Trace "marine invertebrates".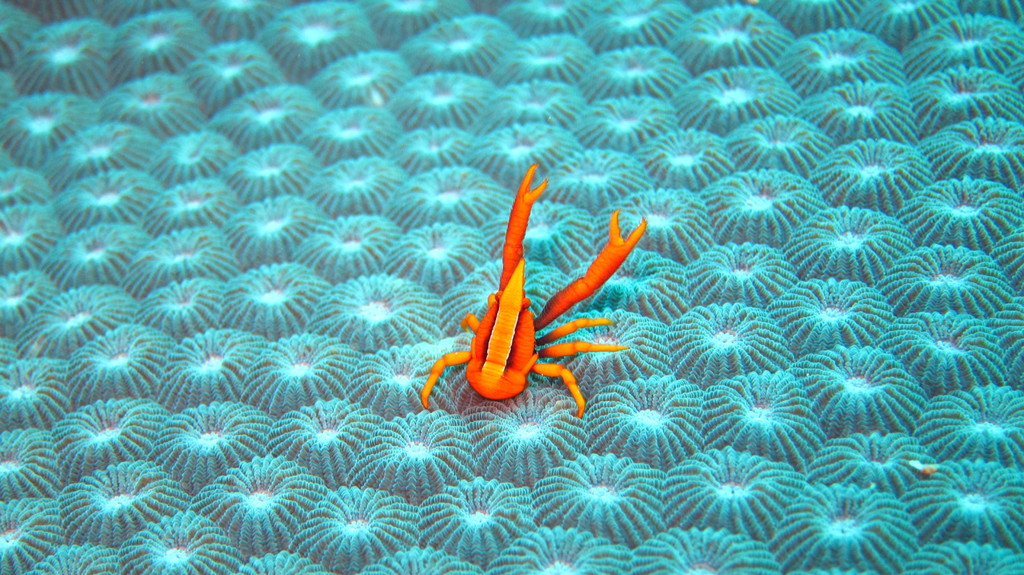
Traced to bbox=[674, 300, 792, 384].
